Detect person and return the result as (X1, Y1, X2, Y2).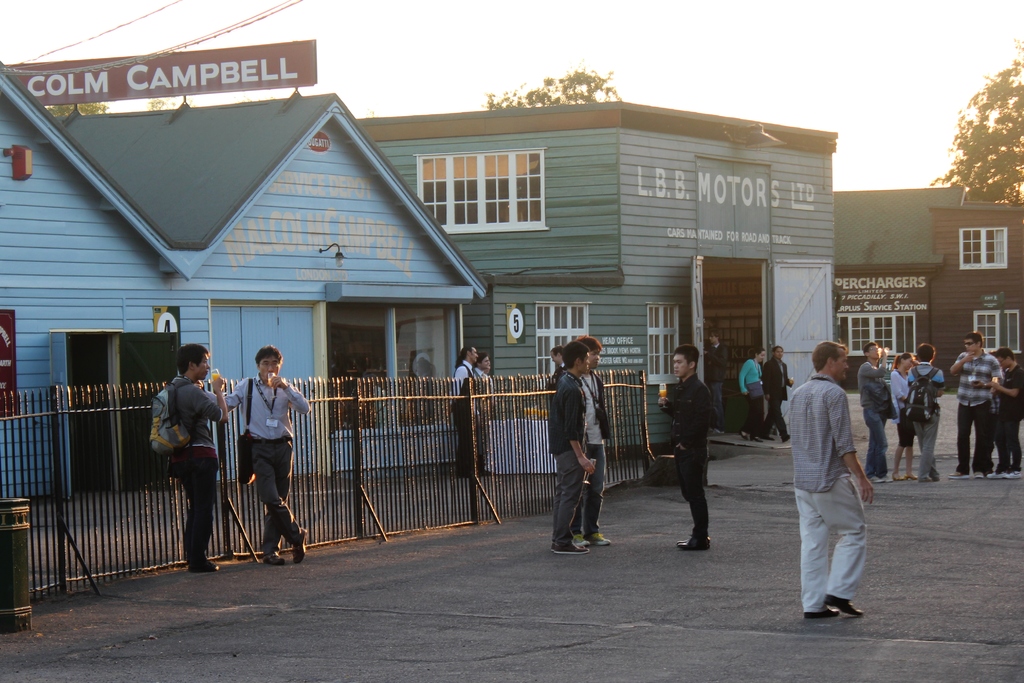
(147, 341, 216, 573).
